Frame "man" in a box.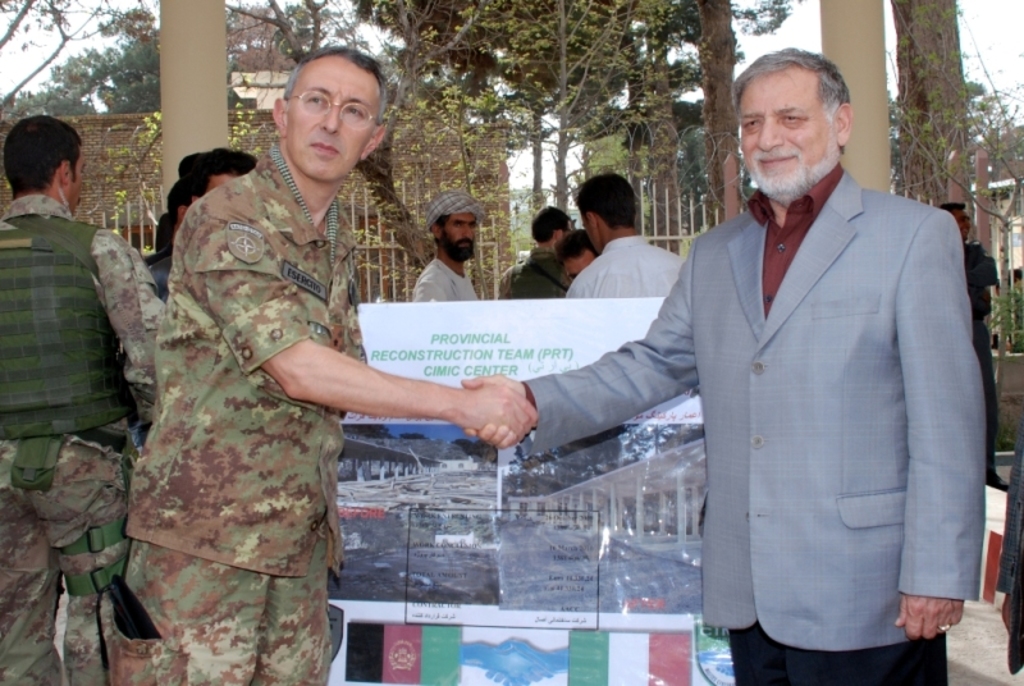
[497, 206, 576, 292].
